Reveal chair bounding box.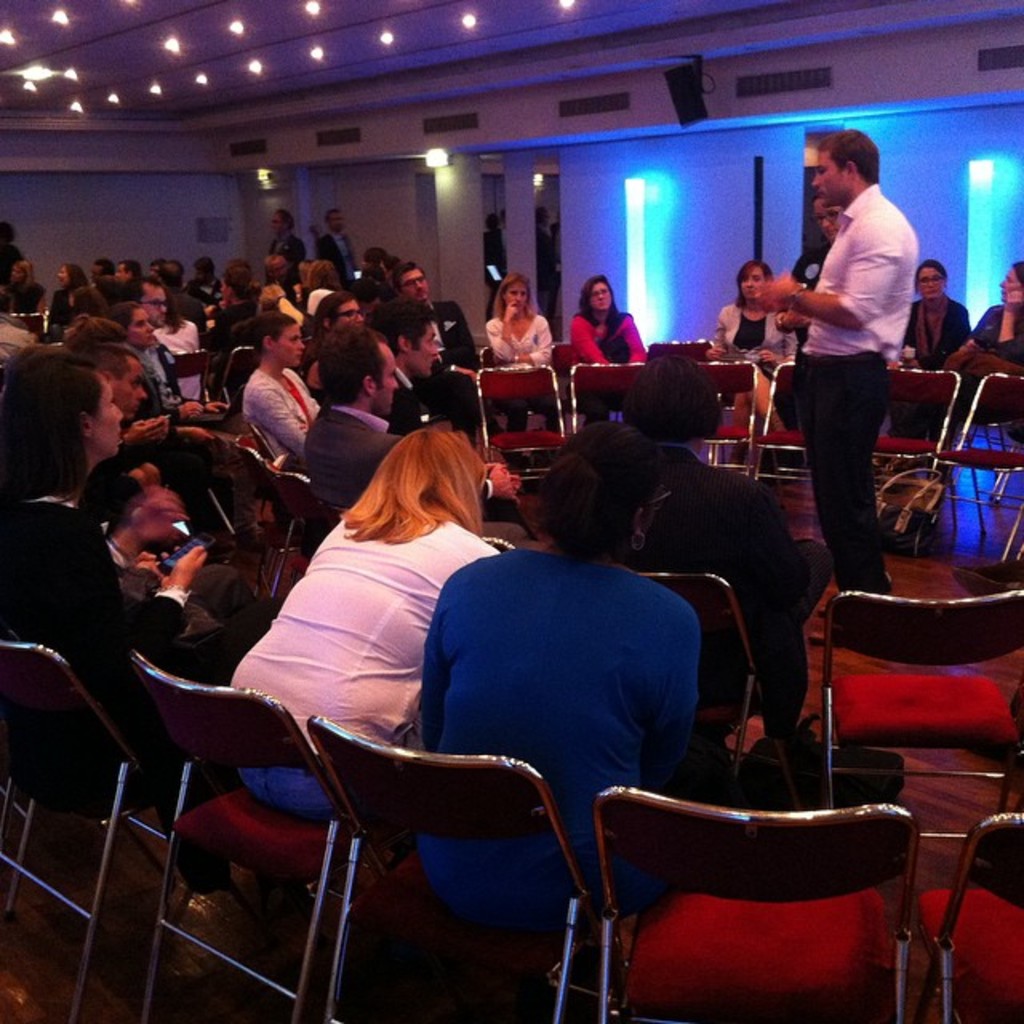
Revealed: [907, 813, 1022, 1022].
